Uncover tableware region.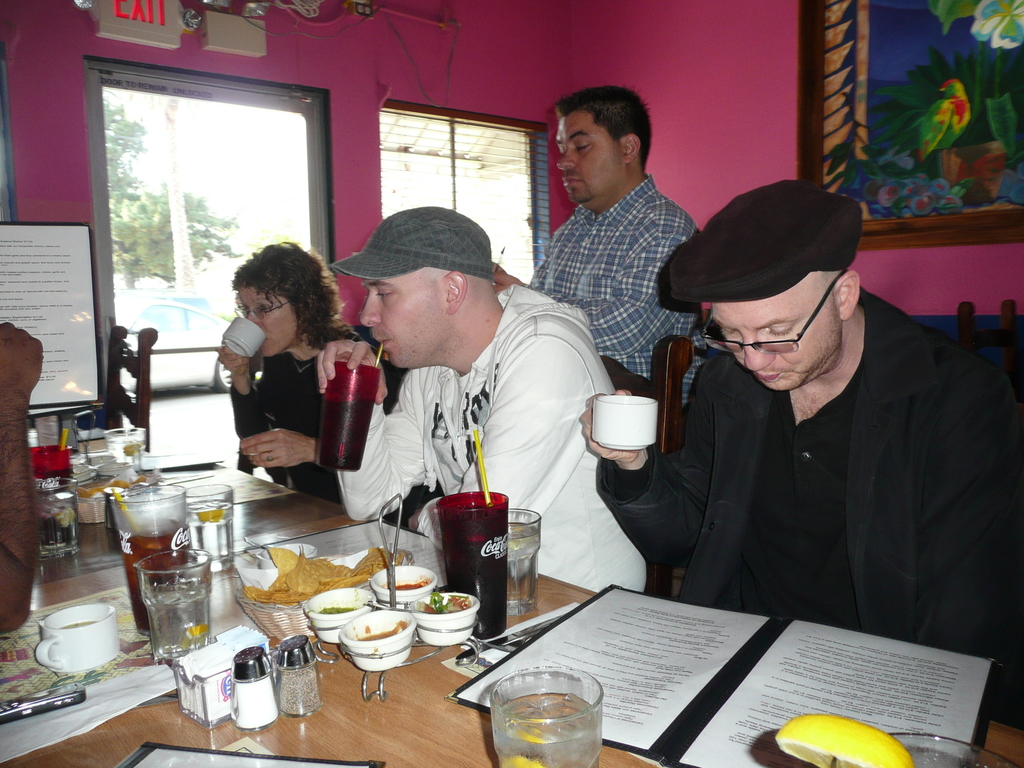
Uncovered: [509, 511, 541, 615].
